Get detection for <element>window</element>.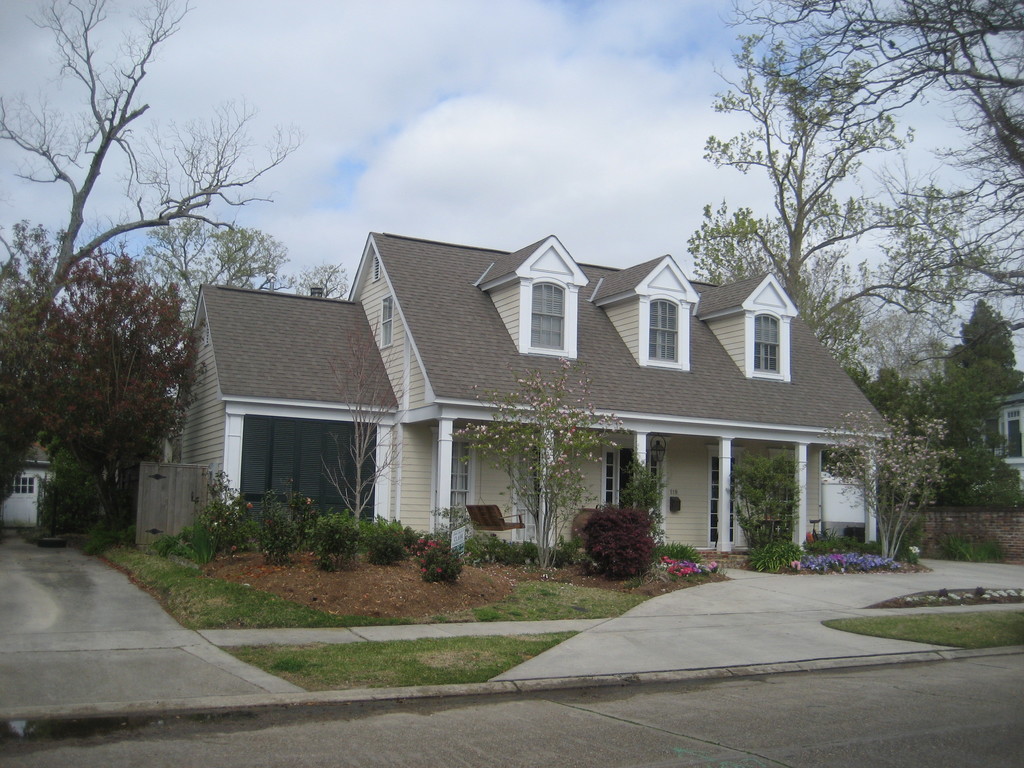
Detection: Rect(381, 296, 396, 348).
